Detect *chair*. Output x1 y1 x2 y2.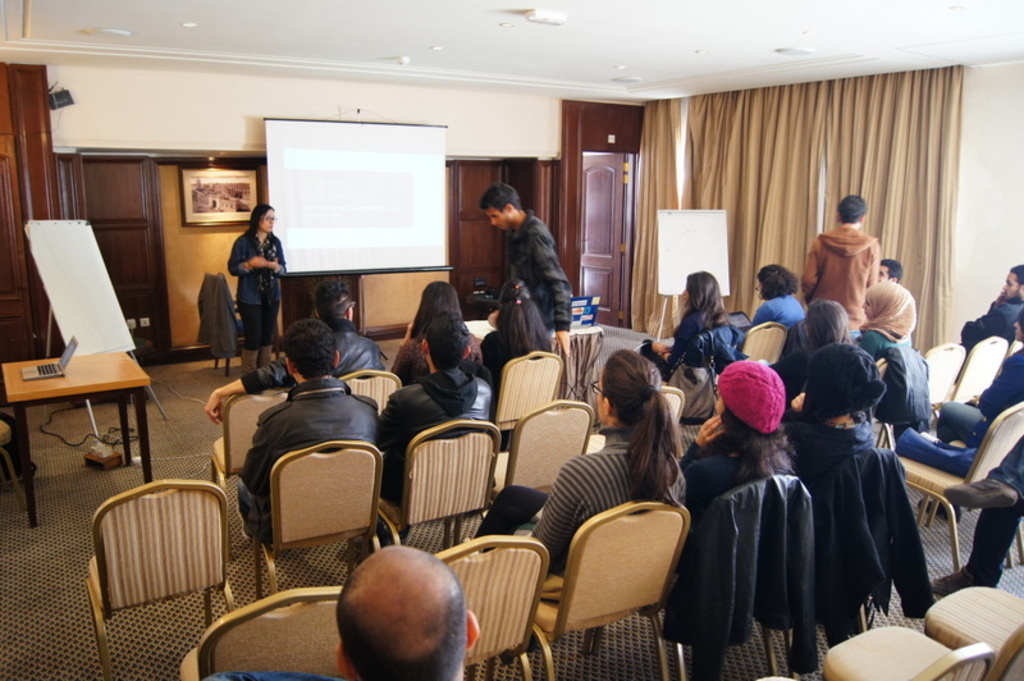
236 435 385 595.
